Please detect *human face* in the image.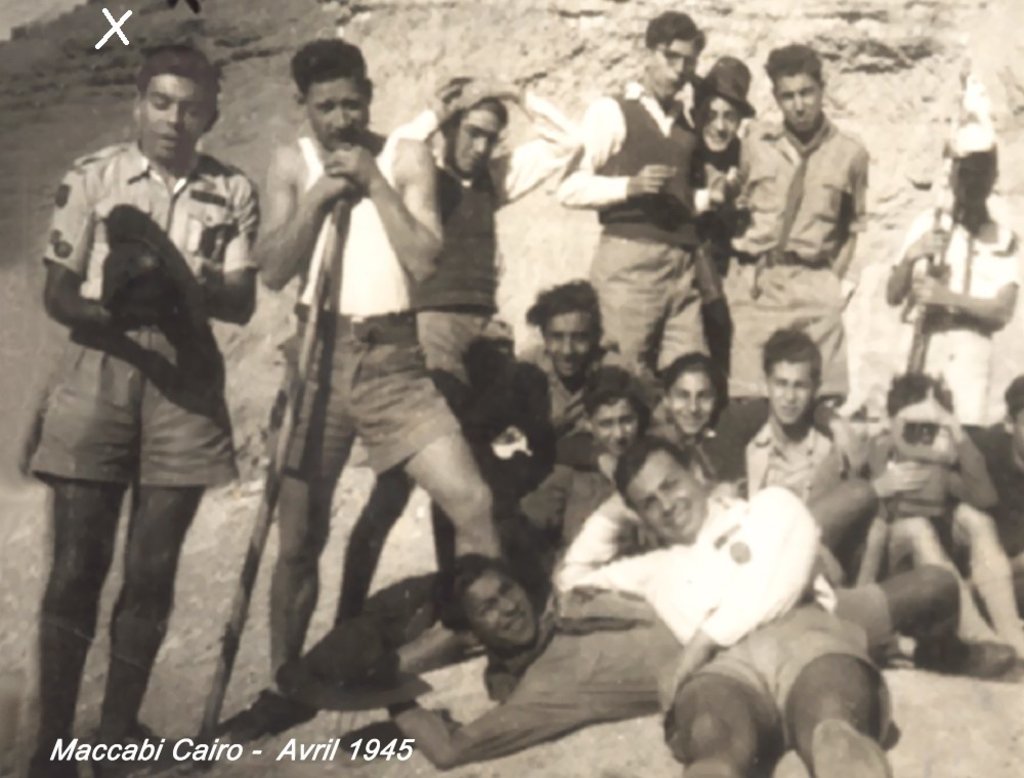
box=[625, 450, 702, 544].
